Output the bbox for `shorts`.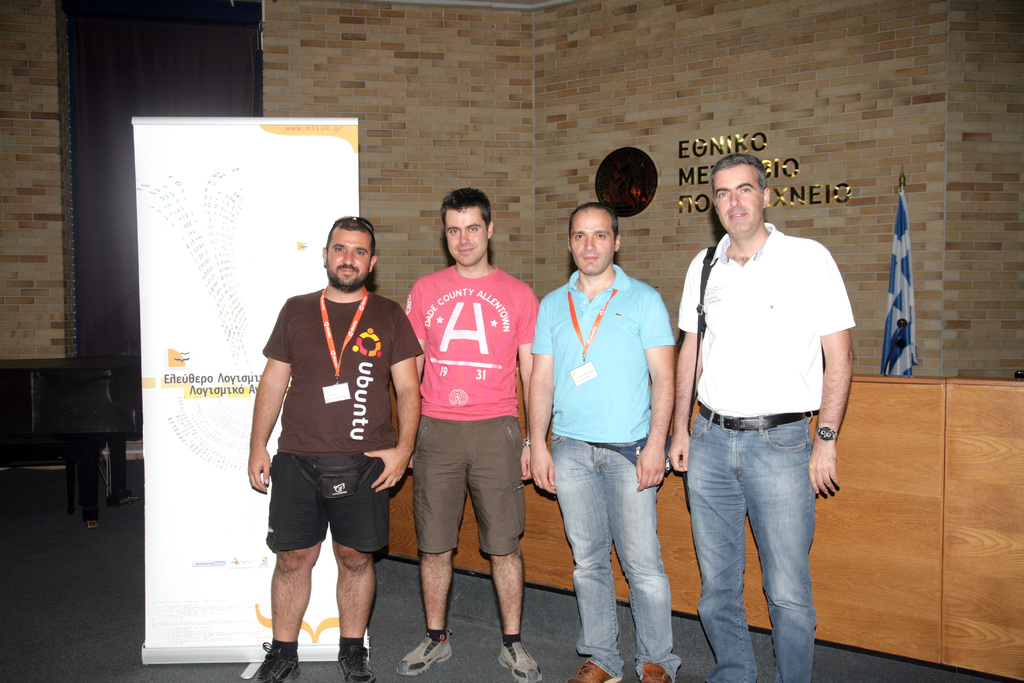
x1=257 y1=459 x2=404 y2=580.
